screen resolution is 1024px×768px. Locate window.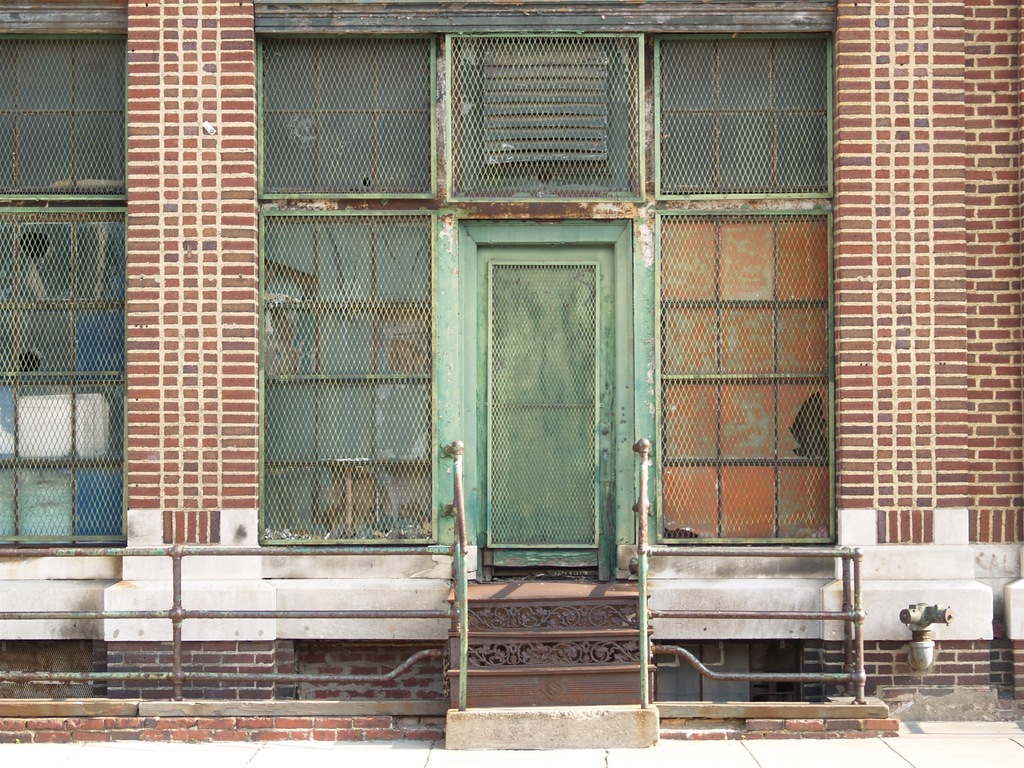
254,213,435,540.
